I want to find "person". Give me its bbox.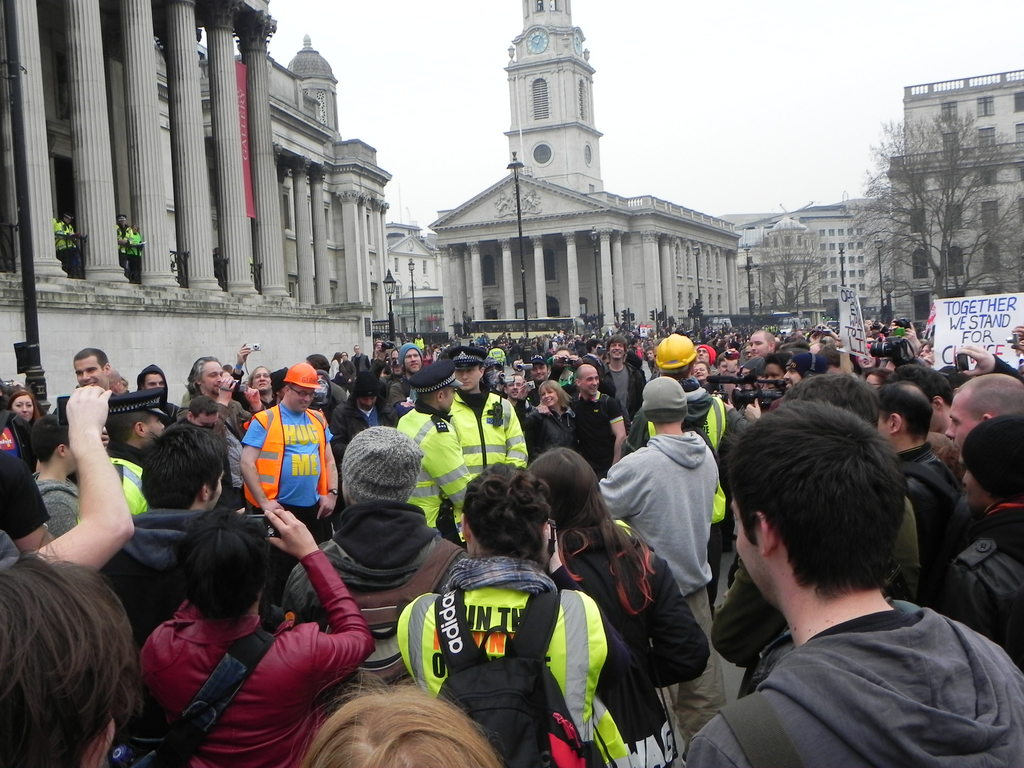
<box>681,401,1023,767</box>.
